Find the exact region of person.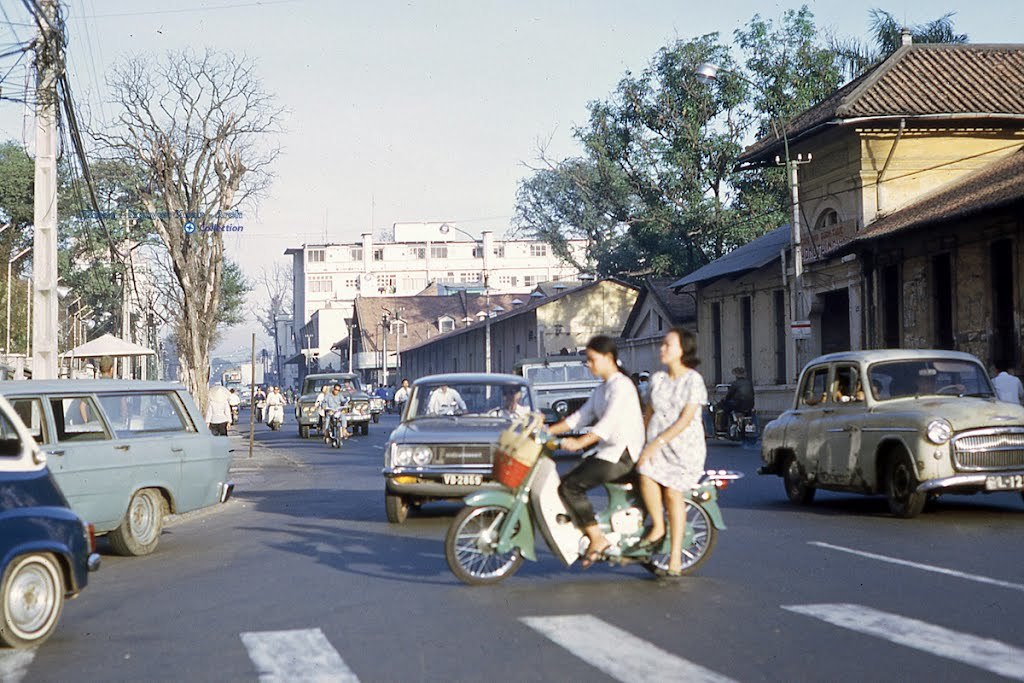
Exact region: select_region(397, 378, 406, 409).
